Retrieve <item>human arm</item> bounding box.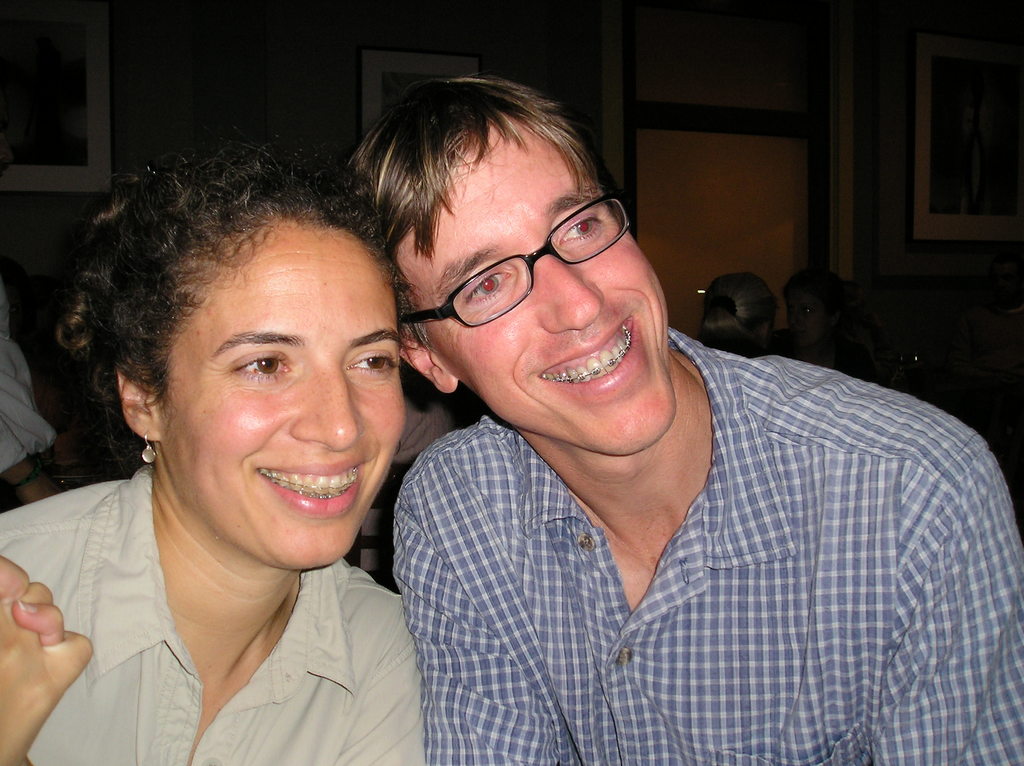
Bounding box: l=879, t=442, r=1021, b=763.
